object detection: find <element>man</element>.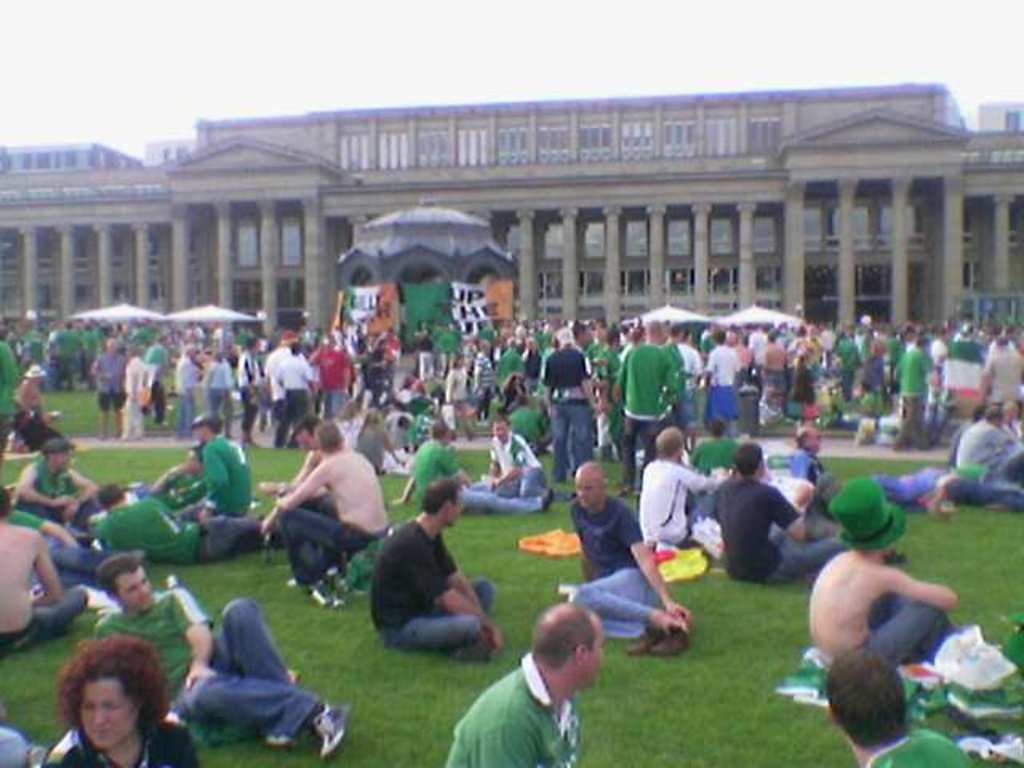
box=[0, 490, 94, 656].
